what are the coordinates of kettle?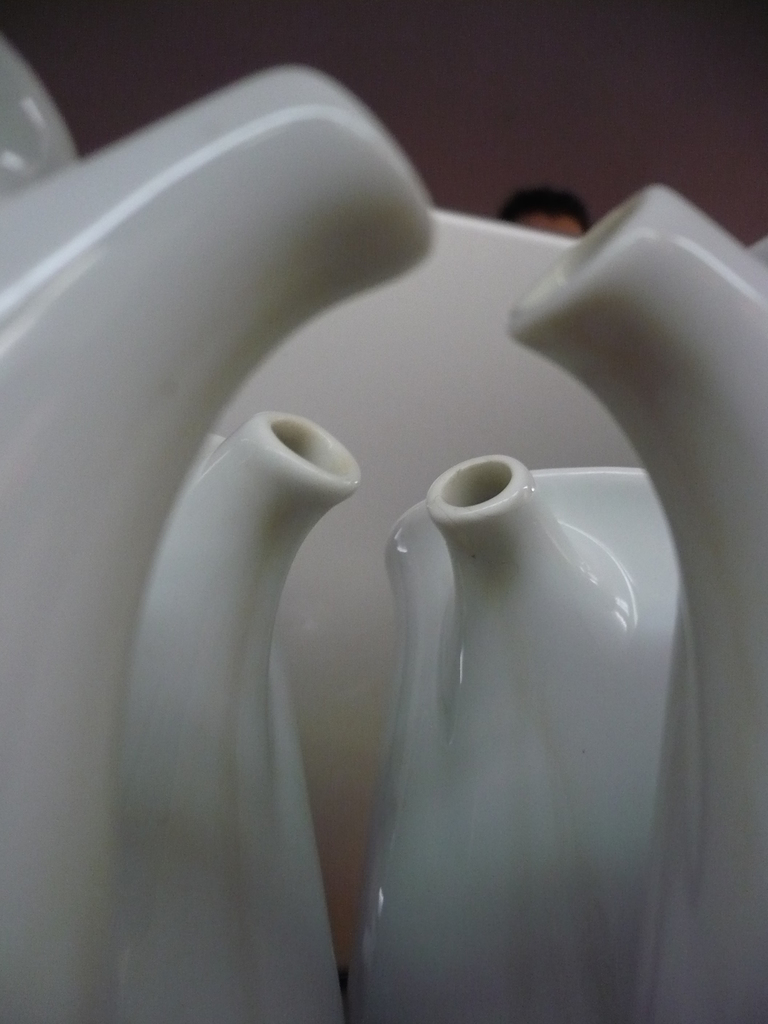
<box>0,25,442,1023</box>.
